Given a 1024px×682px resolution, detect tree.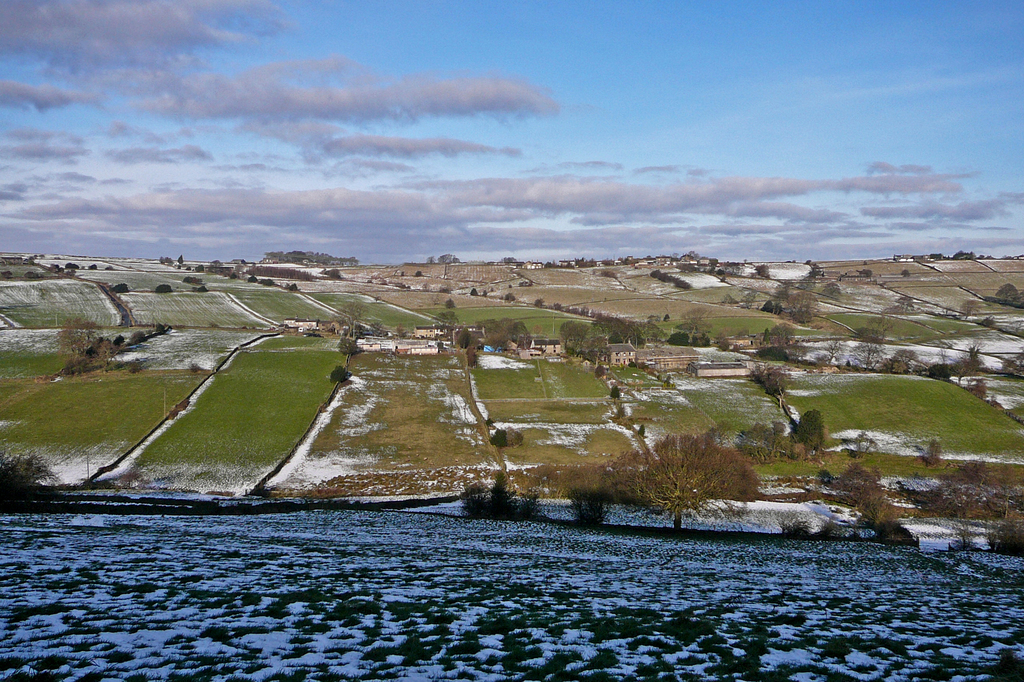
(x1=111, y1=283, x2=133, y2=296).
